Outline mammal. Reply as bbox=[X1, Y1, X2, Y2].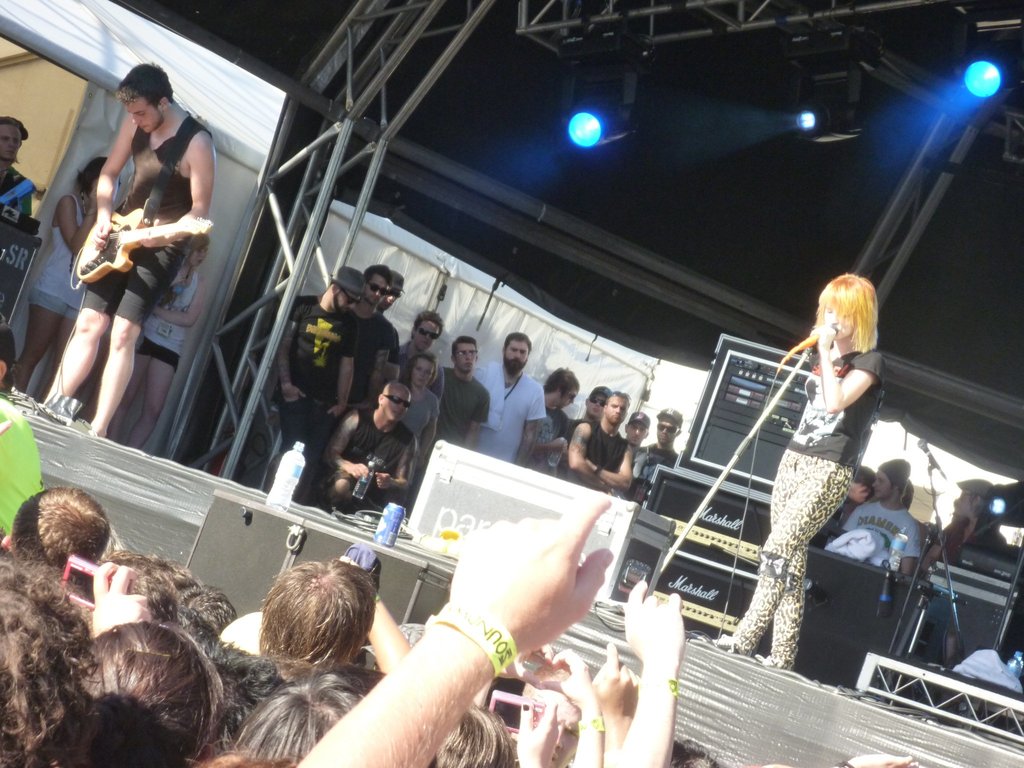
bbox=[806, 469, 881, 547].
